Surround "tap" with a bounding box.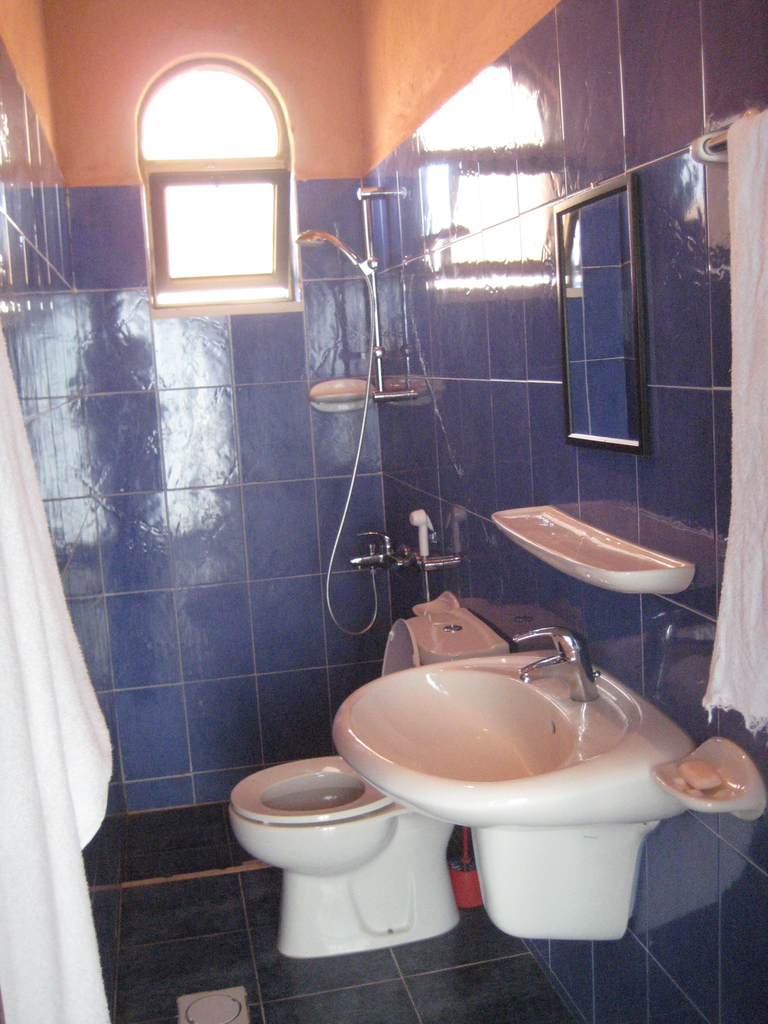
515 630 596 703.
